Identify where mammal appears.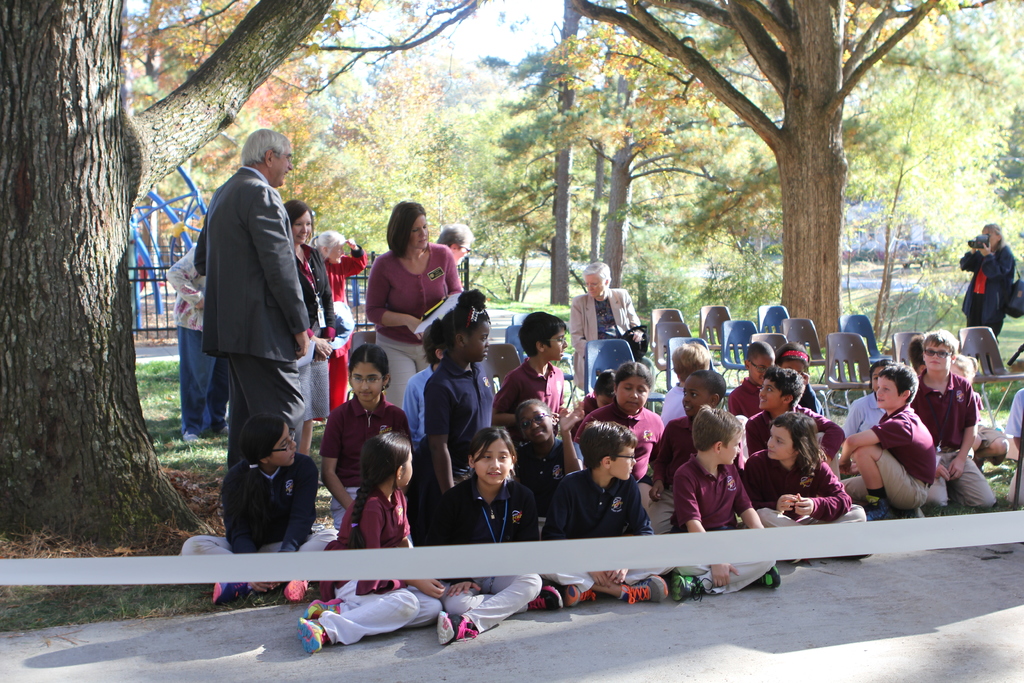
Appears at {"x1": 744, "y1": 364, "x2": 850, "y2": 469}.
